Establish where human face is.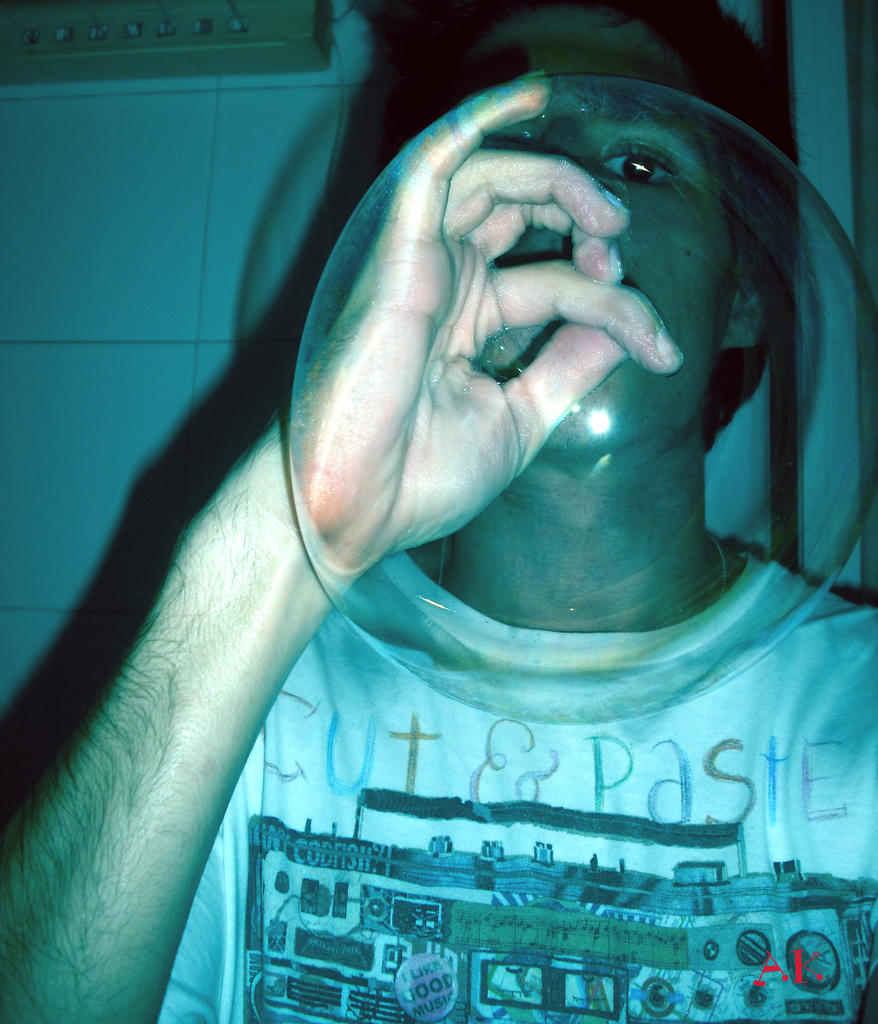
Established at (left=475, top=6, right=738, bottom=456).
